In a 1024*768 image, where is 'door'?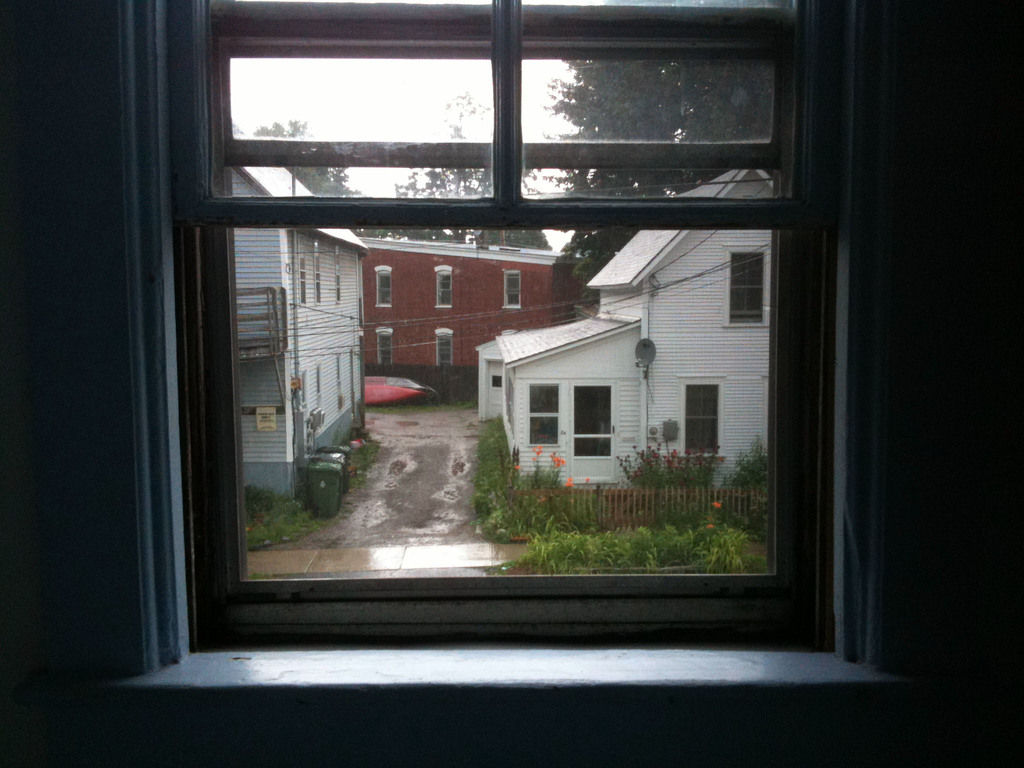
(573,384,618,482).
